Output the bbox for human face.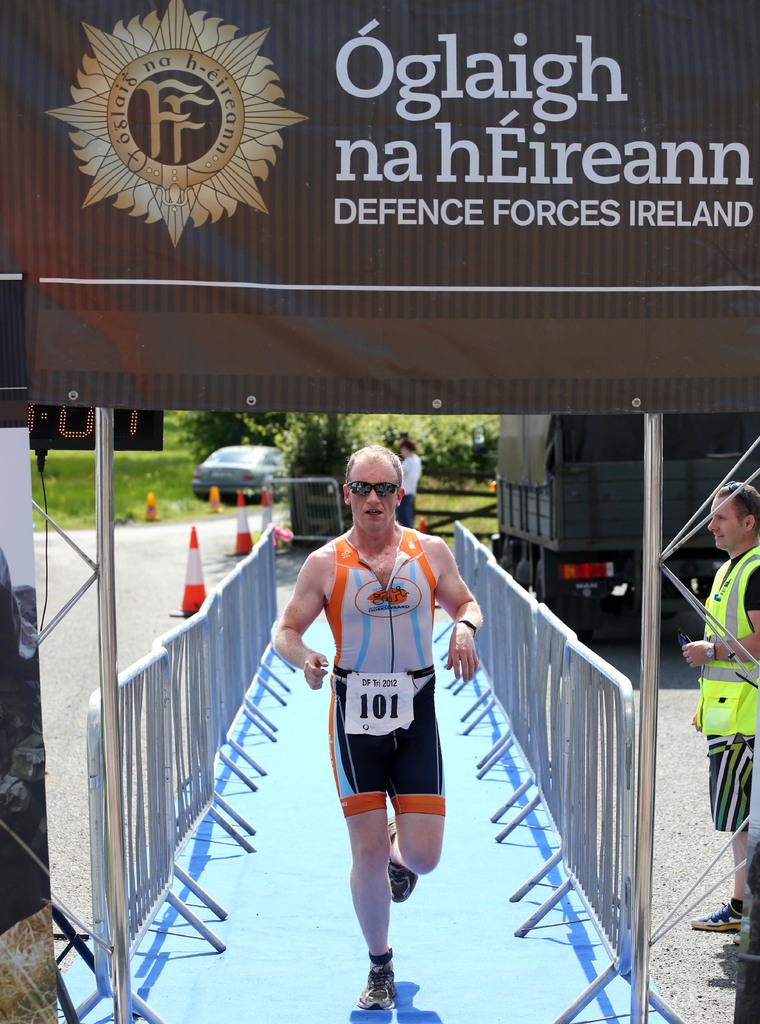
detection(350, 451, 394, 534).
